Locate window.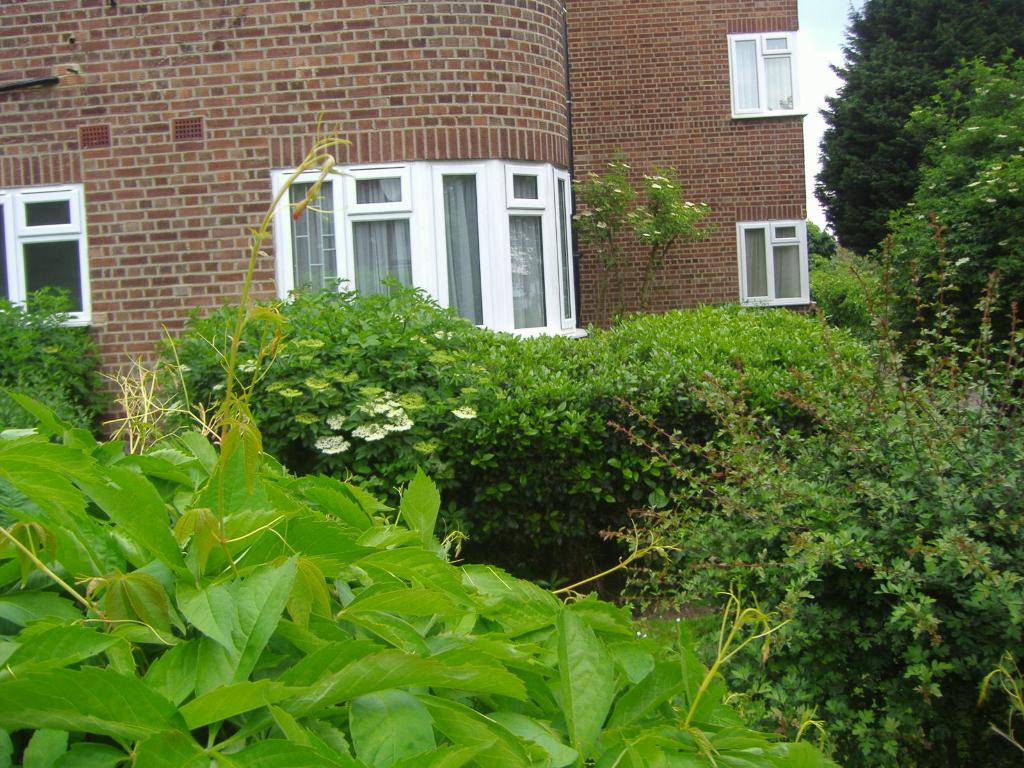
Bounding box: <bbox>0, 186, 96, 328</bbox>.
